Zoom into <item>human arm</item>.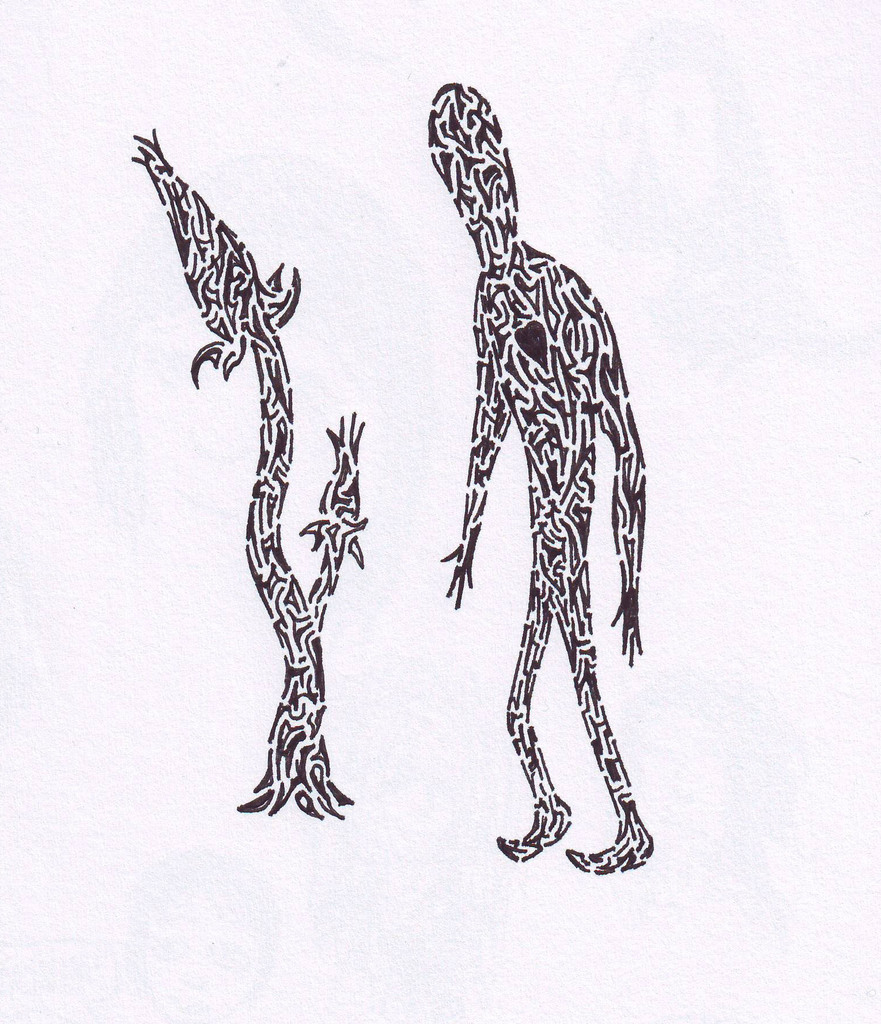
Zoom target: detection(578, 289, 647, 664).
